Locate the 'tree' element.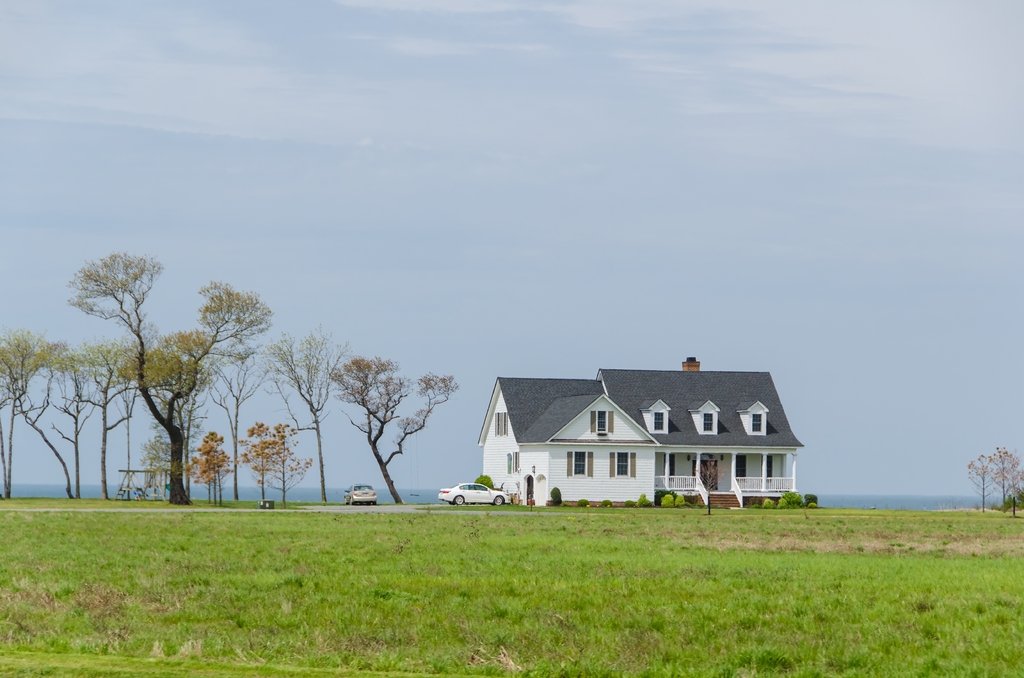
Element bbox: [x1=968, y1=438, x2=1023, y2=521].
